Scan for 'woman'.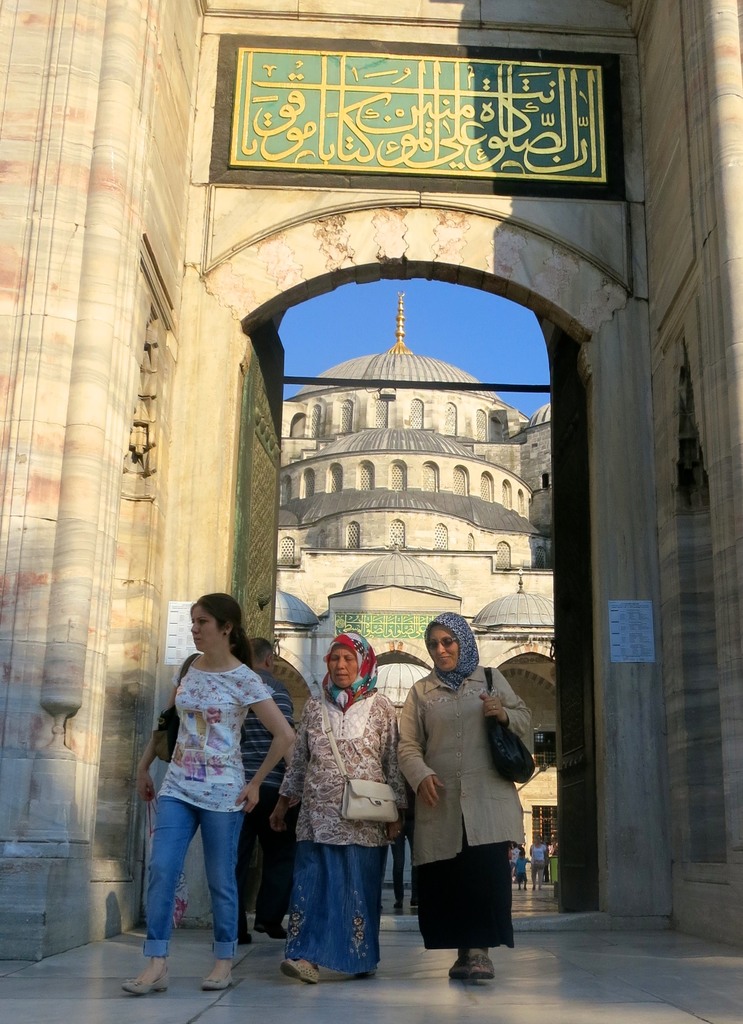
Scan result: detection(266, 624, 423, 967).
